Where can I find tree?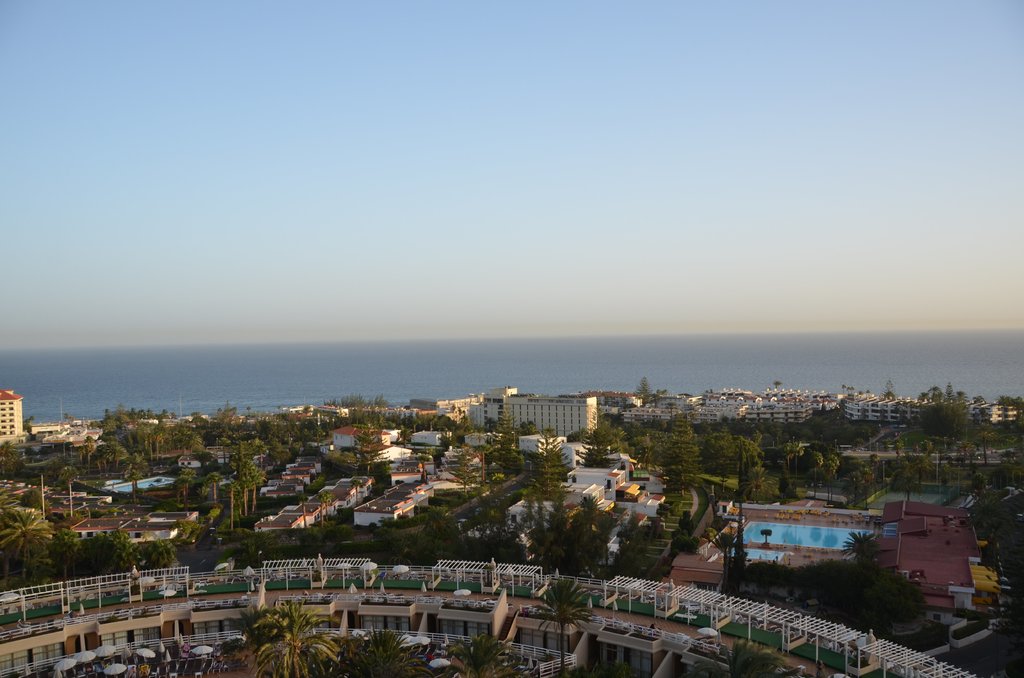
You can find it at 524/576/598/677.
